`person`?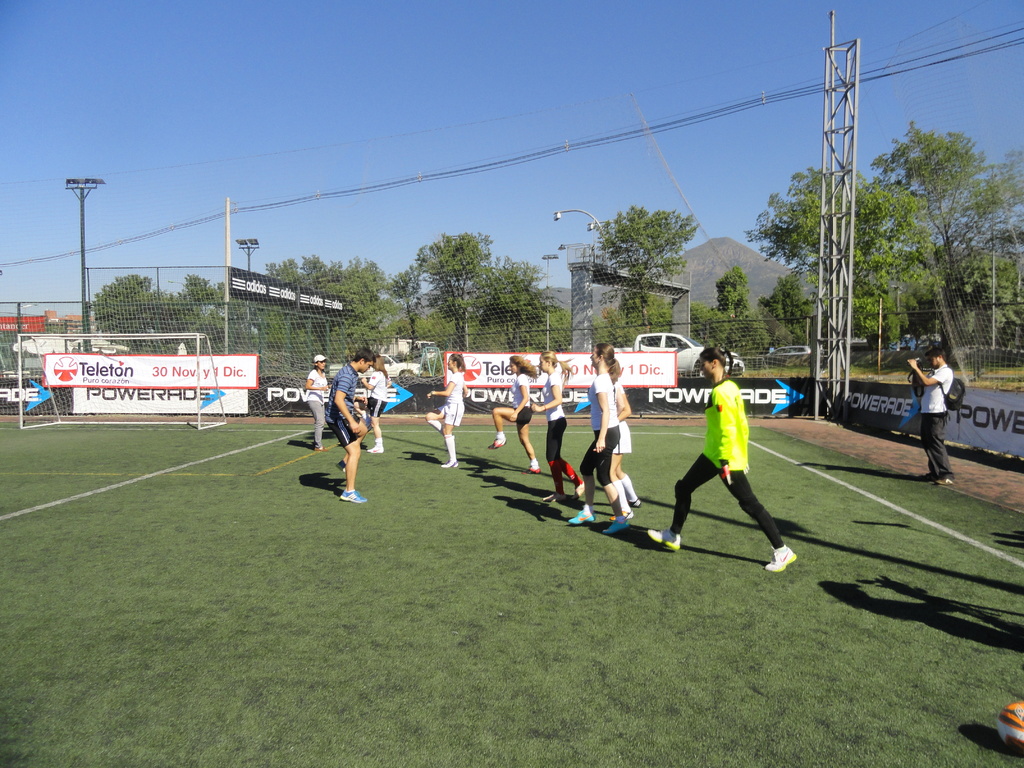
<bbox>485, 358, 543, 472</bbox>
